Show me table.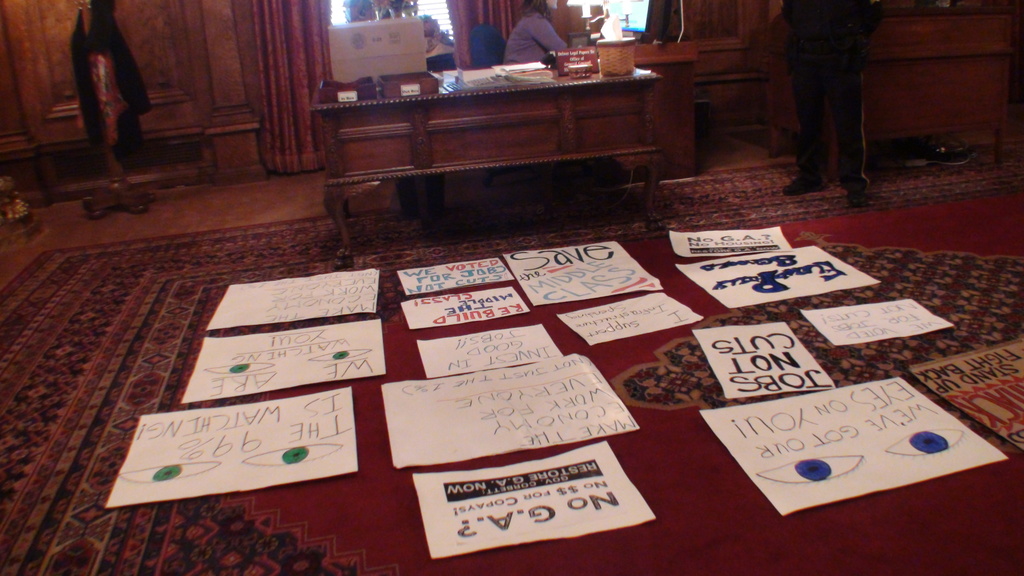
table is here: crop(309, 76, 660, 275).
